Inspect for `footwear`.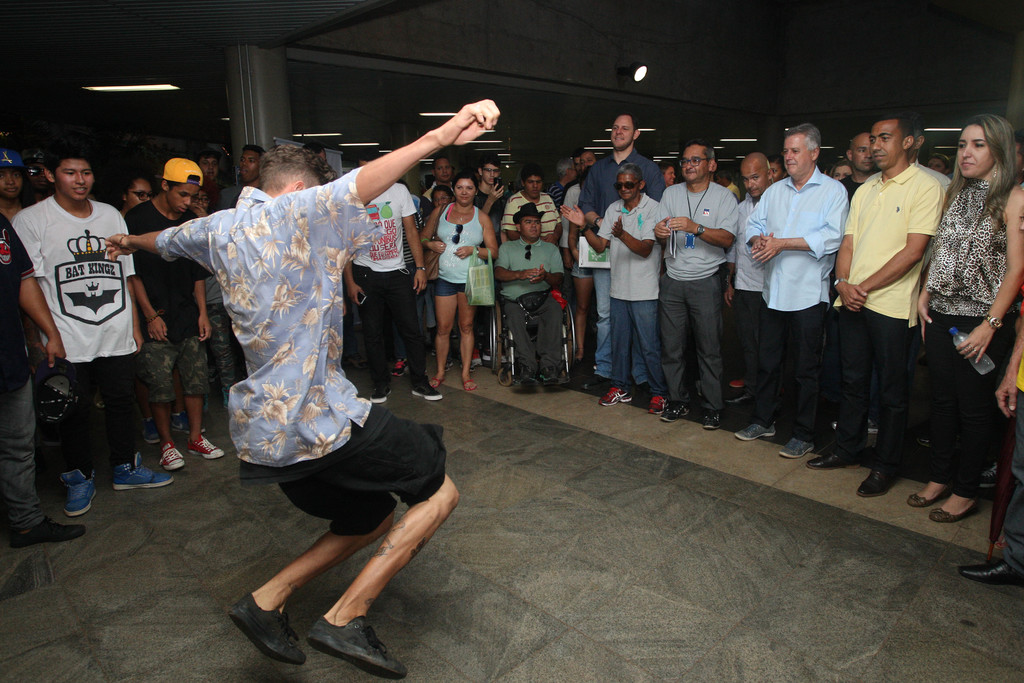
Inspection: bbox=(932, 504, 984, 522).
